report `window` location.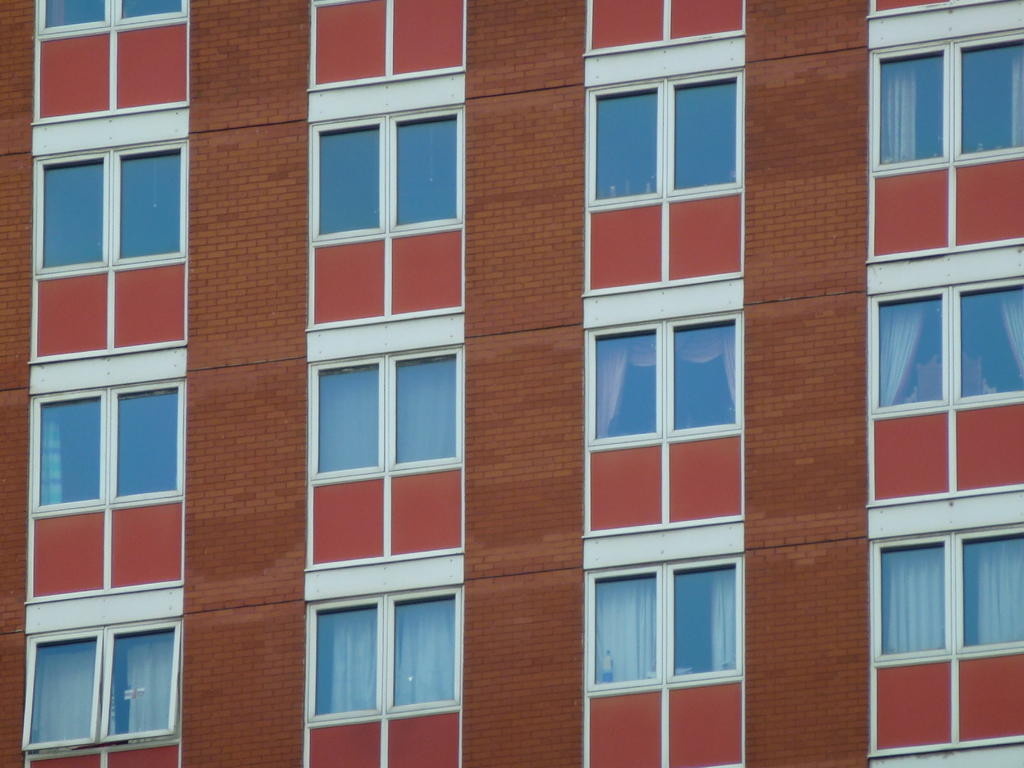
Report: <region>868, 34, 1023, 174</region>.
